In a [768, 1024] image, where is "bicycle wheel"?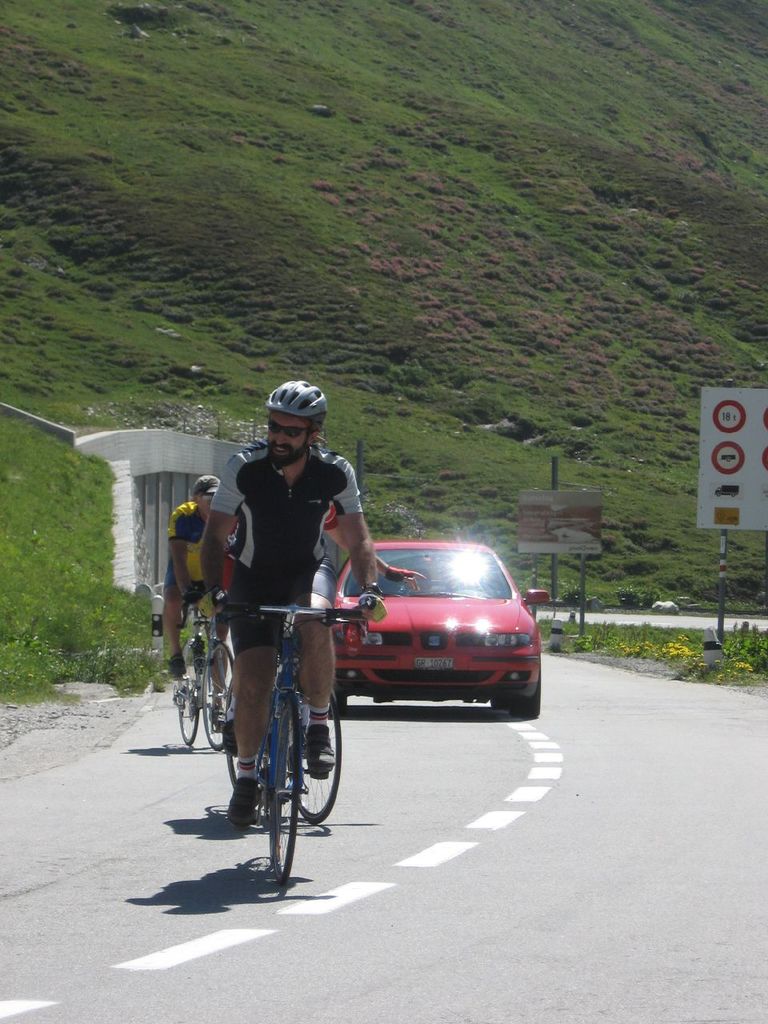
{"left": 250, "top": 710, "right": 318, "bottom": 866}.
